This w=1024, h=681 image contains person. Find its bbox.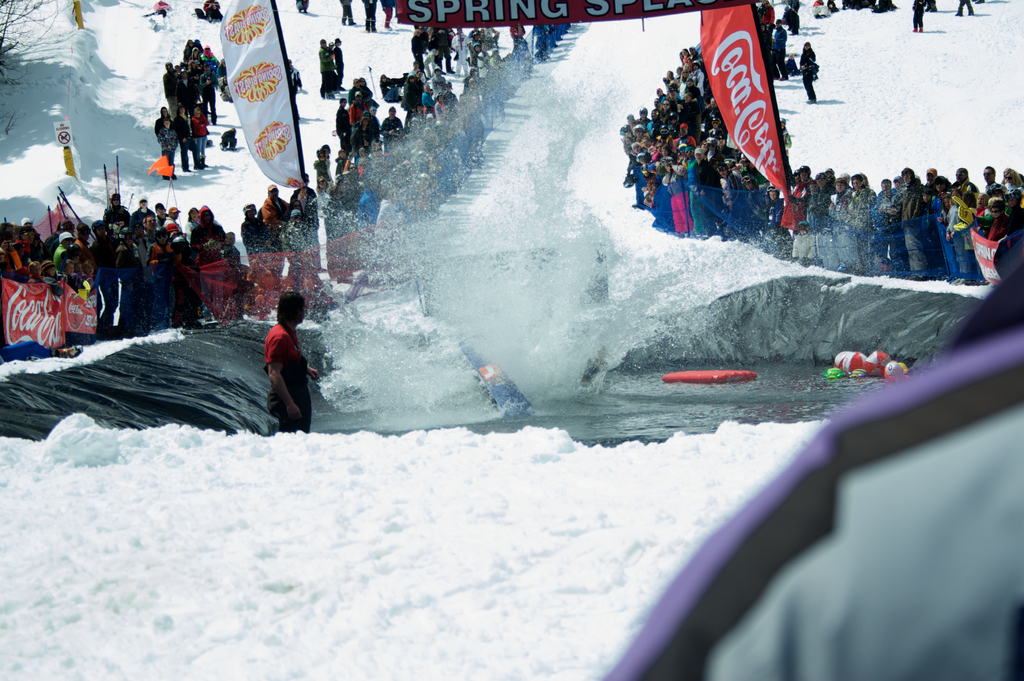
BBox(336, 145, 351, 170).
